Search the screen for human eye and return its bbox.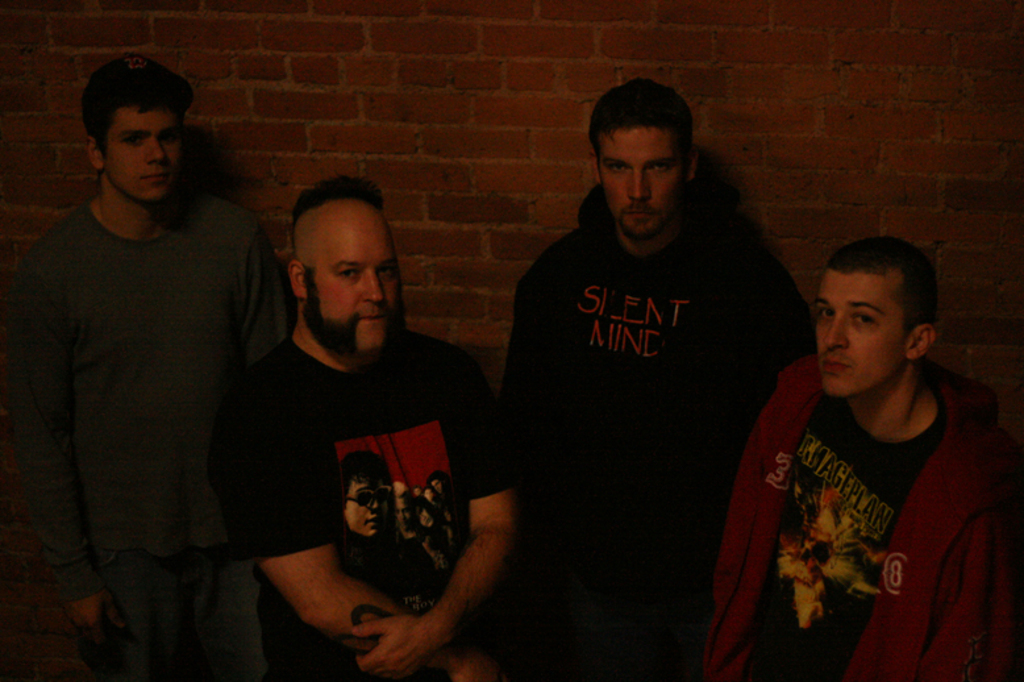
Found: (378,263,396,282).
